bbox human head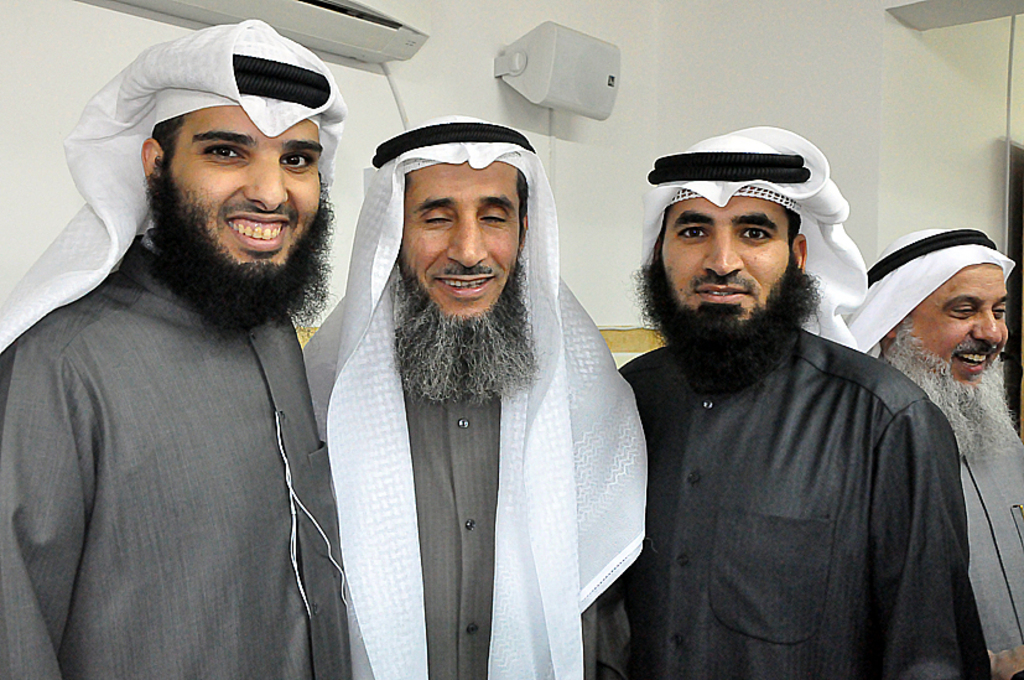
x1=858 y1=227 x2=1013 y2=421
